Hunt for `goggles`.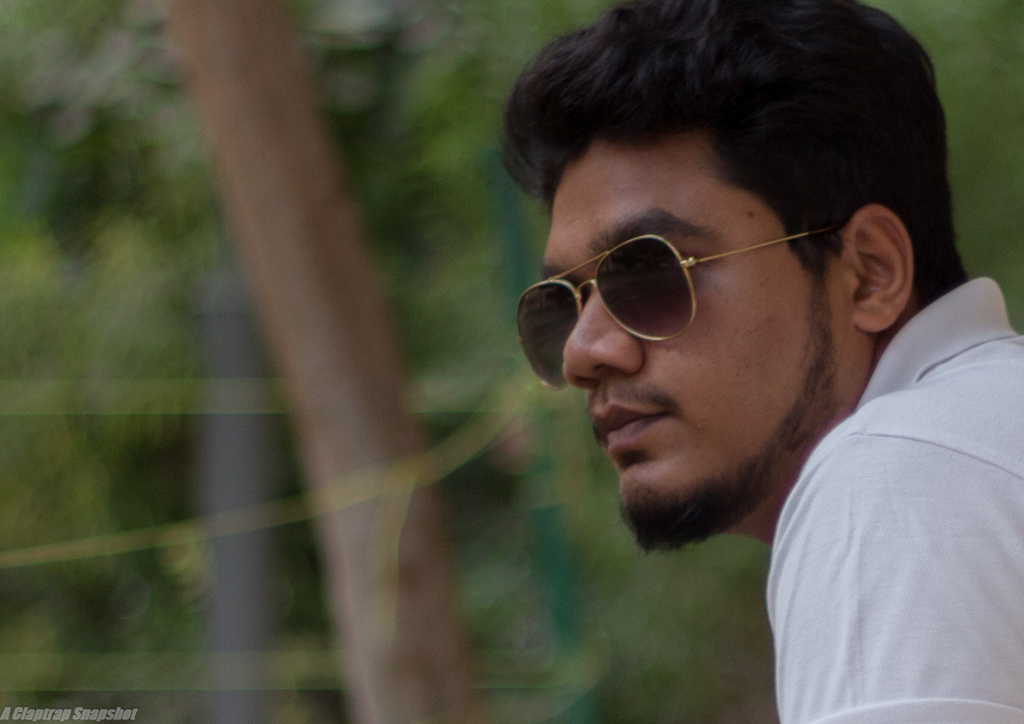
Hunted down at BBox(512, 219, 841, 395).
